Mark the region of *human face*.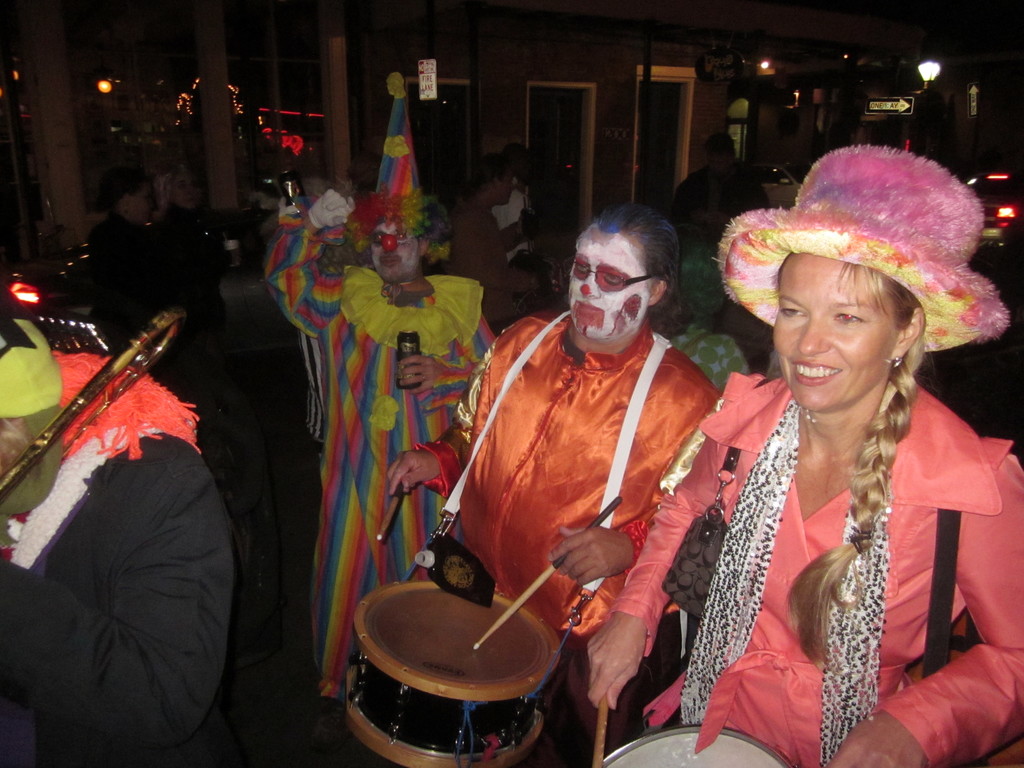
Region: detection(131, 180, 154, 221).
